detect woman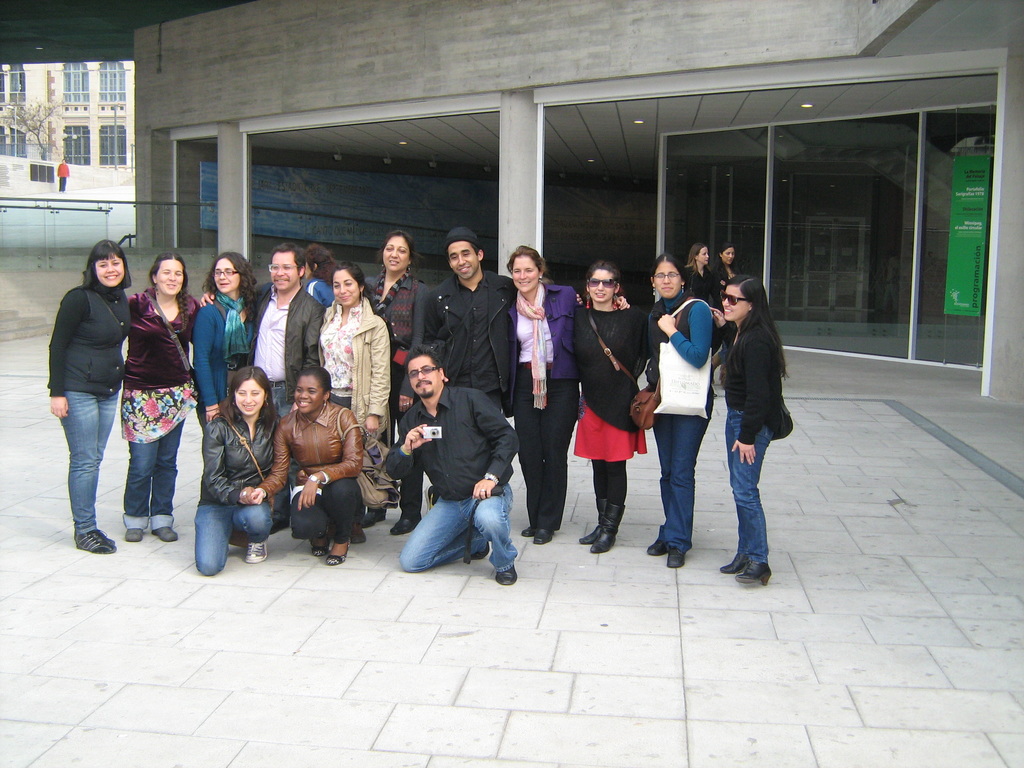
left=250, top=369, right=360, bottom=563
